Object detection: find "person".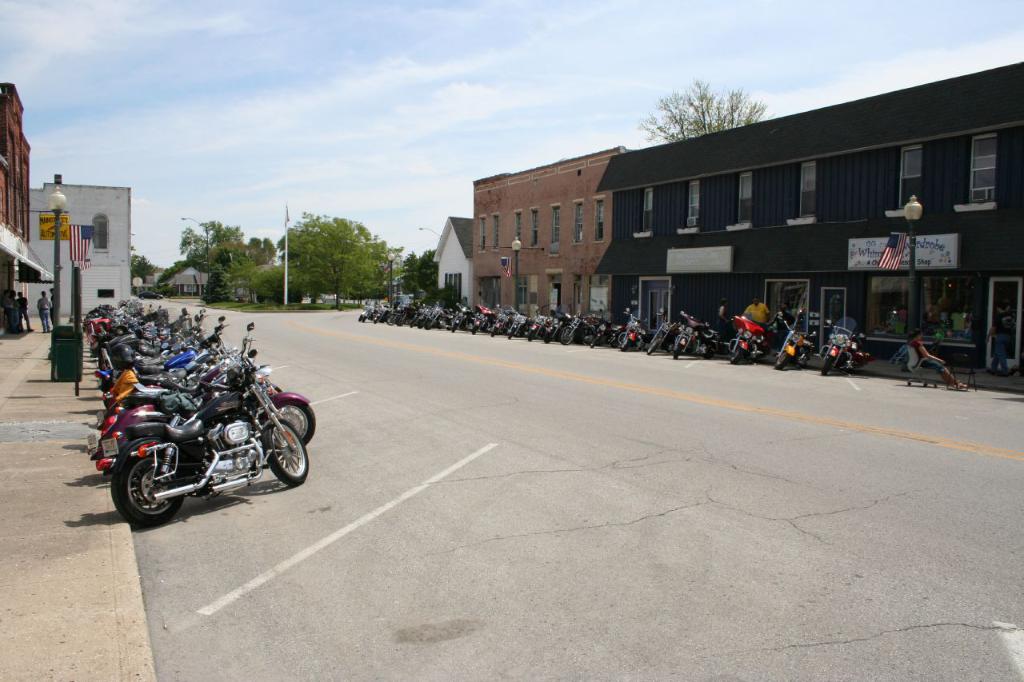
<region>741, 295, 771, 325</region>.
